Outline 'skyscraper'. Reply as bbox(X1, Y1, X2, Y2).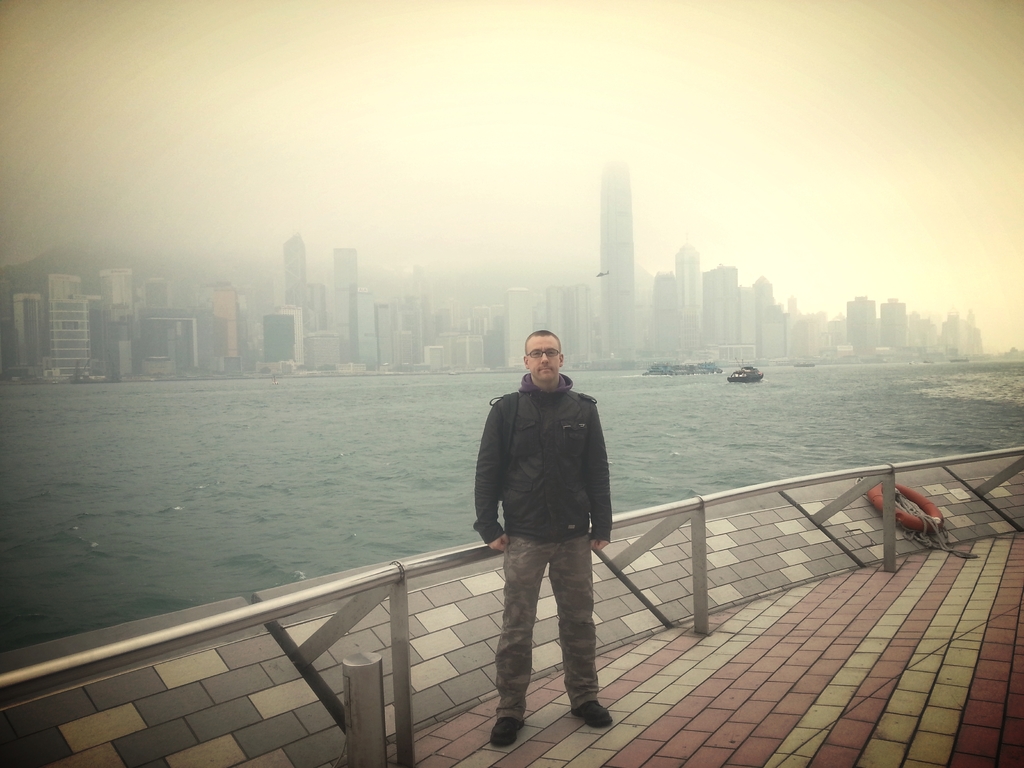
bbox(652, 263, 680, 351).
